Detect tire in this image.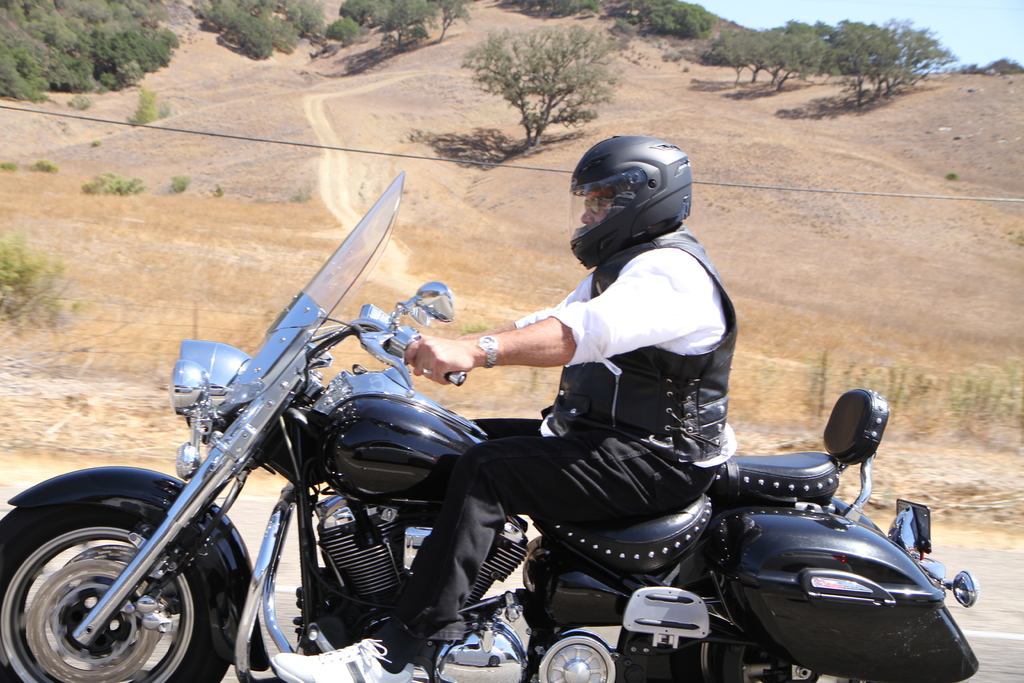
Detection: [left=21, top=500, right=207, bottom=682].
